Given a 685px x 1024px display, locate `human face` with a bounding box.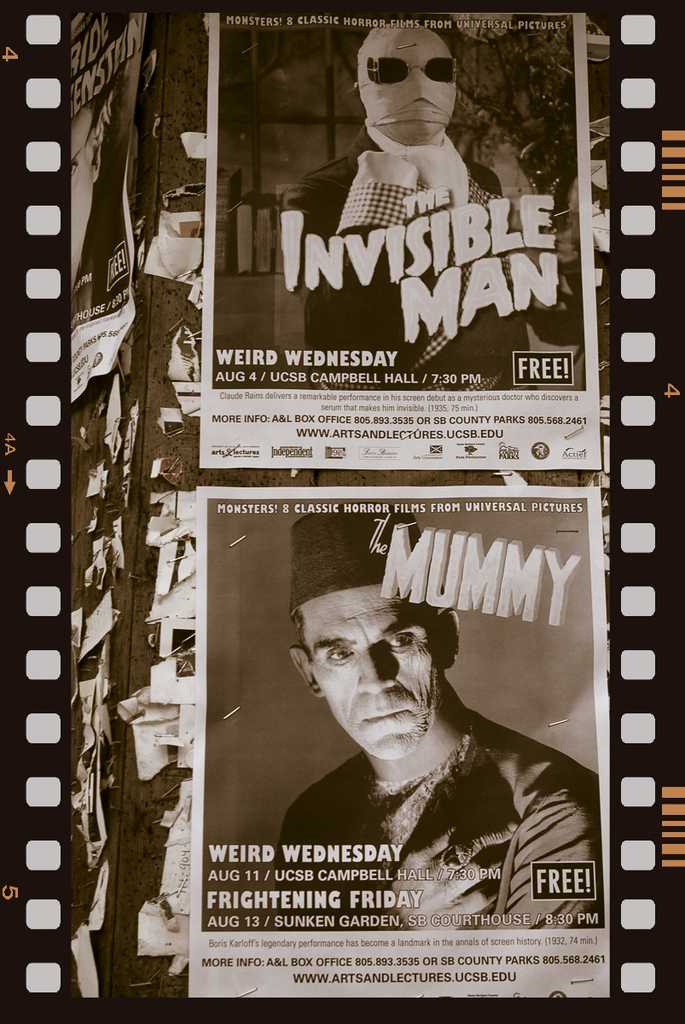
Located: x1=297, y1=585, x2=432, y2=759.
